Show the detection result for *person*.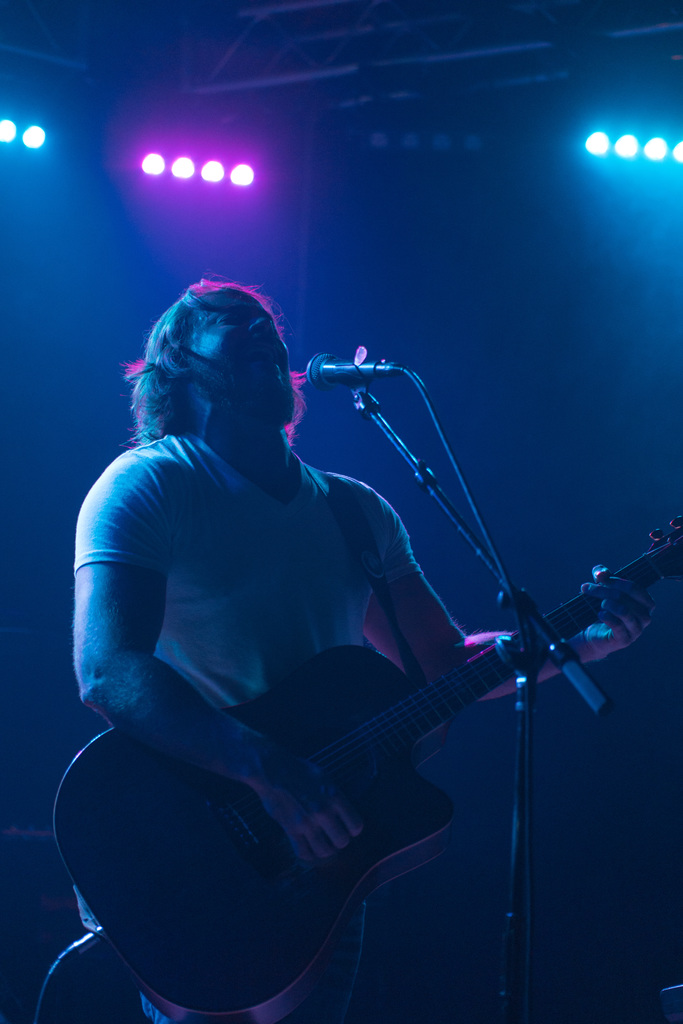
{"x1": 81, "y1": 240, "x2": 618, "y2": 1023}.
